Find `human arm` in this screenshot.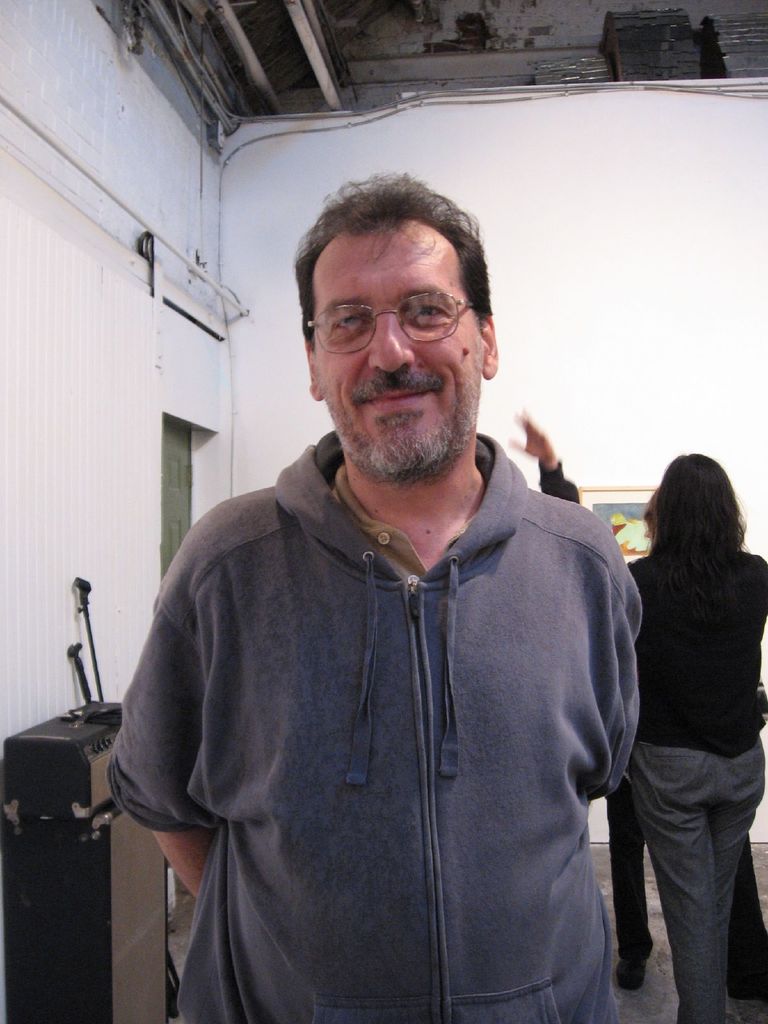
The bounding box for `human arm` is left=506, top=406, right=576, bottom=504.
